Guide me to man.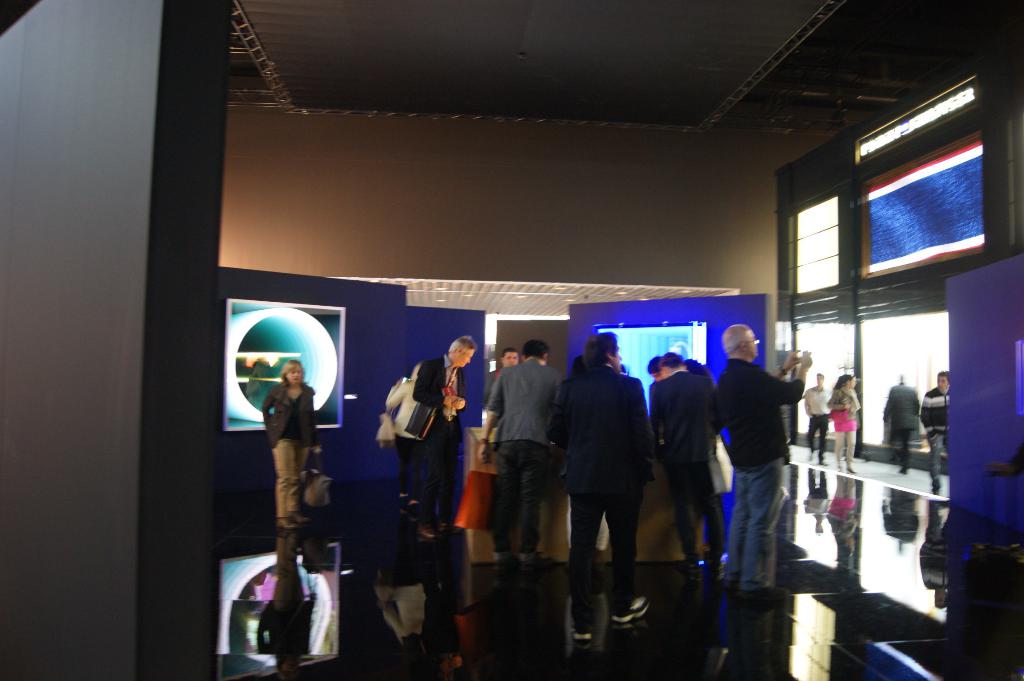
Guidance: locate(802, 373, 829, 463).
